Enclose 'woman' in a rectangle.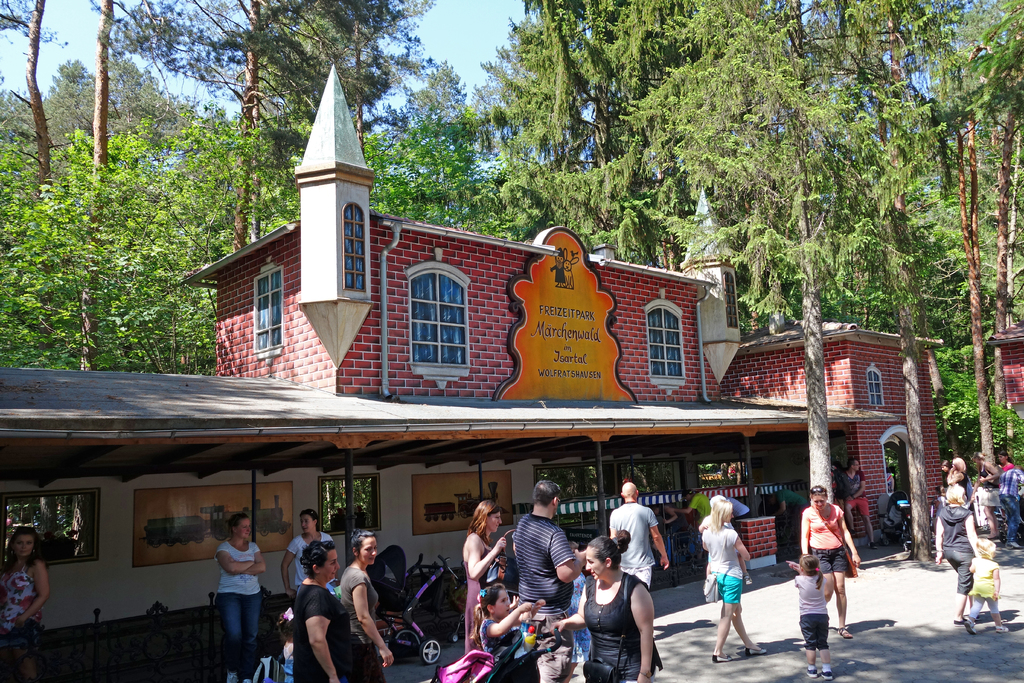
340 530 391 682.
